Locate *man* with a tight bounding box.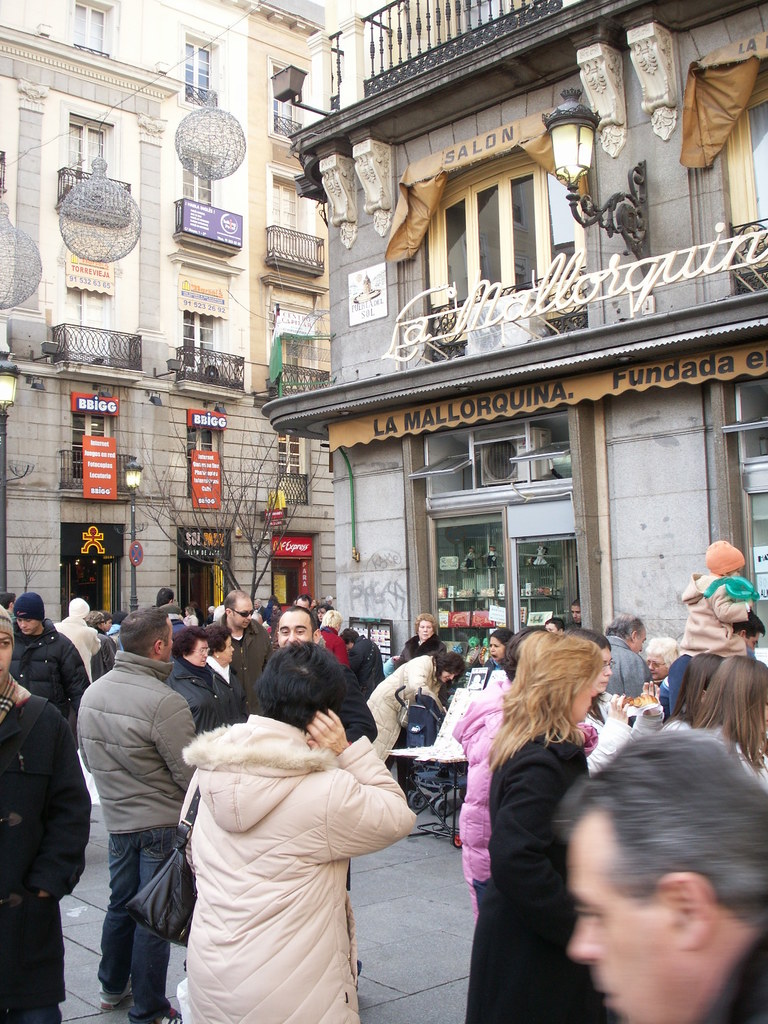
[83,609,115,680].
